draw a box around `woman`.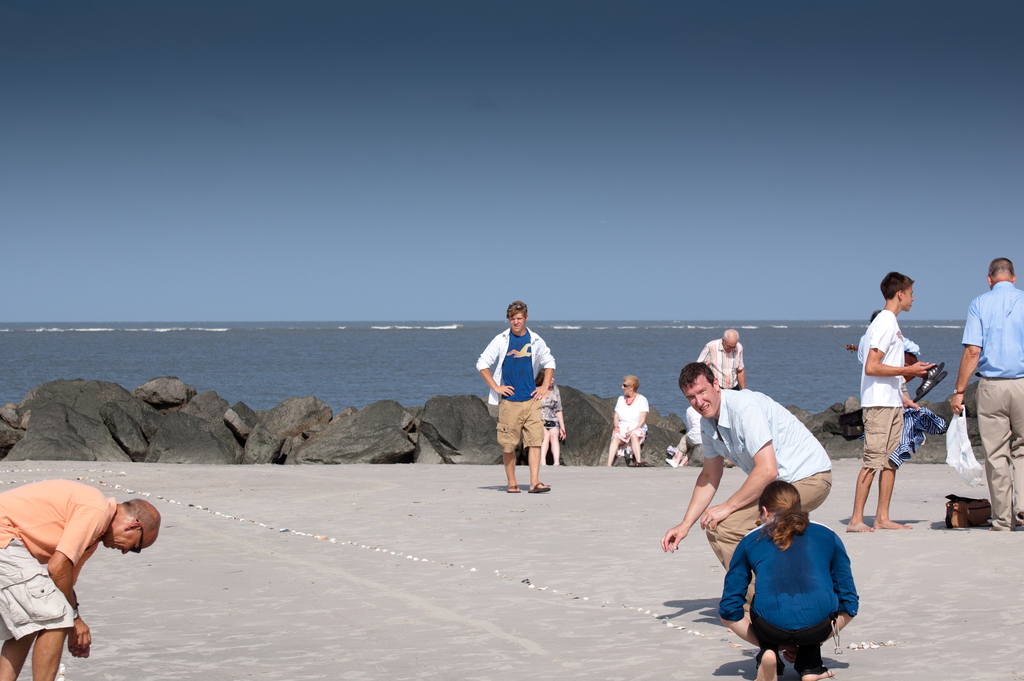
605, 374, 650, 464.
